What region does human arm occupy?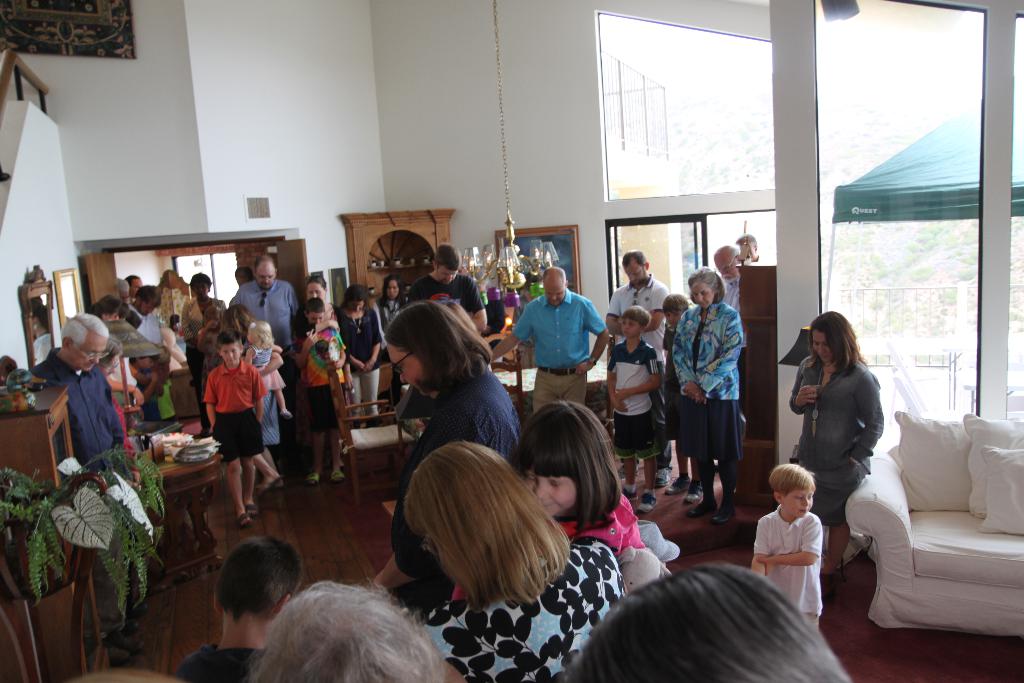
(x1=691, y1=319, x2=744, y2=397).
